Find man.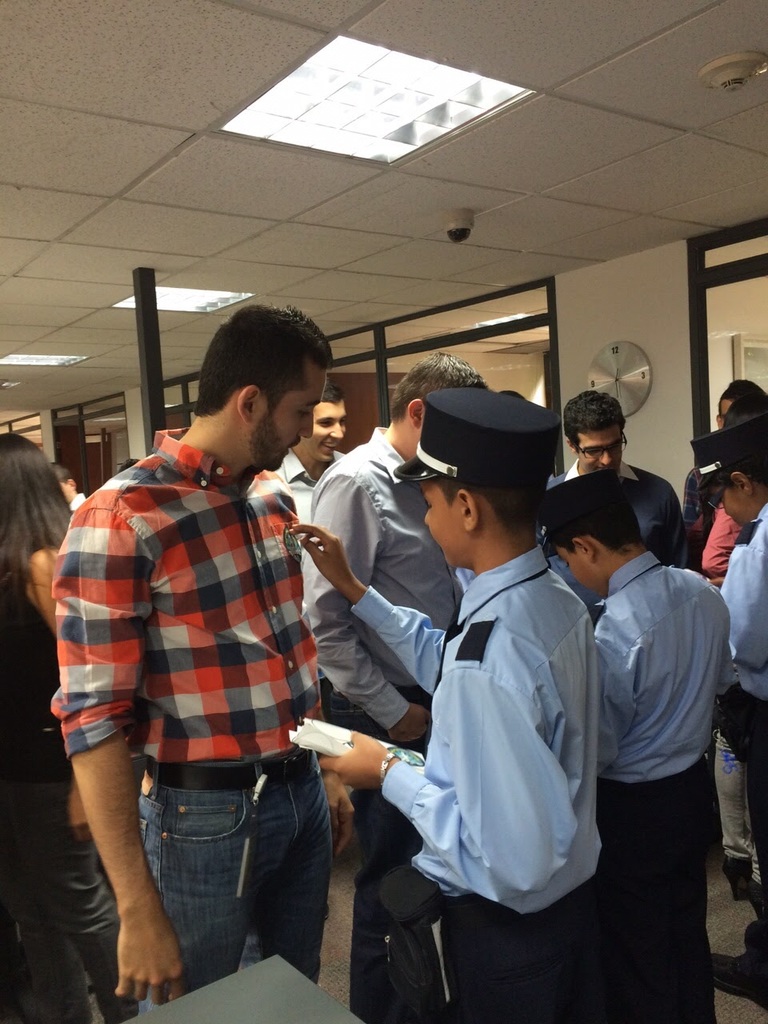
(x1=286, y1=386, x2=606, y2=1023).
